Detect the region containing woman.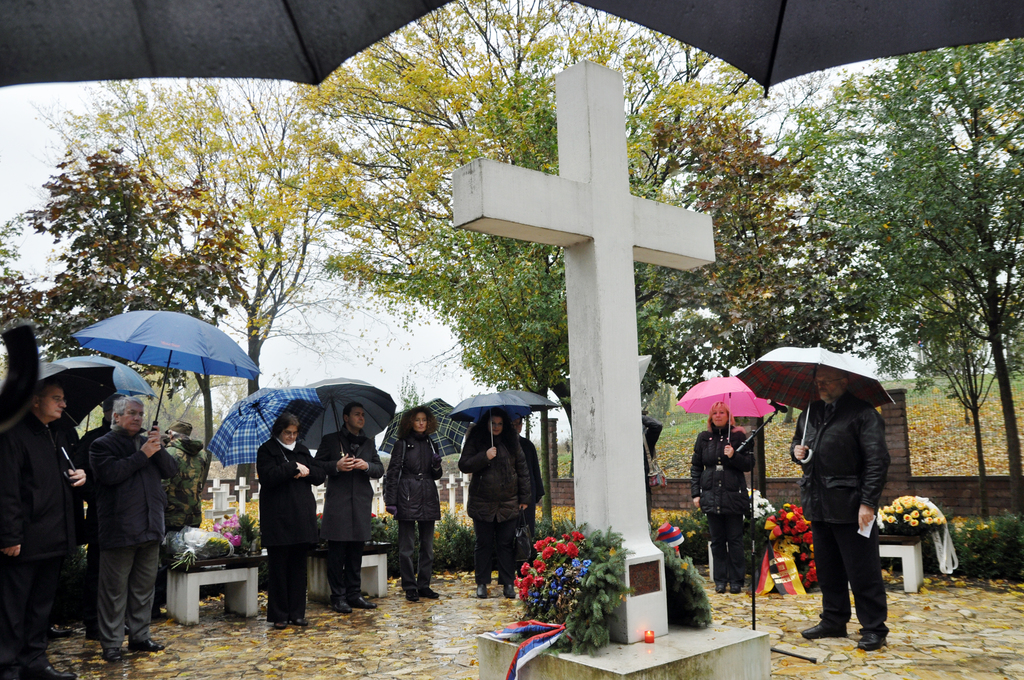
select_region(458, 406, 529, 597).
